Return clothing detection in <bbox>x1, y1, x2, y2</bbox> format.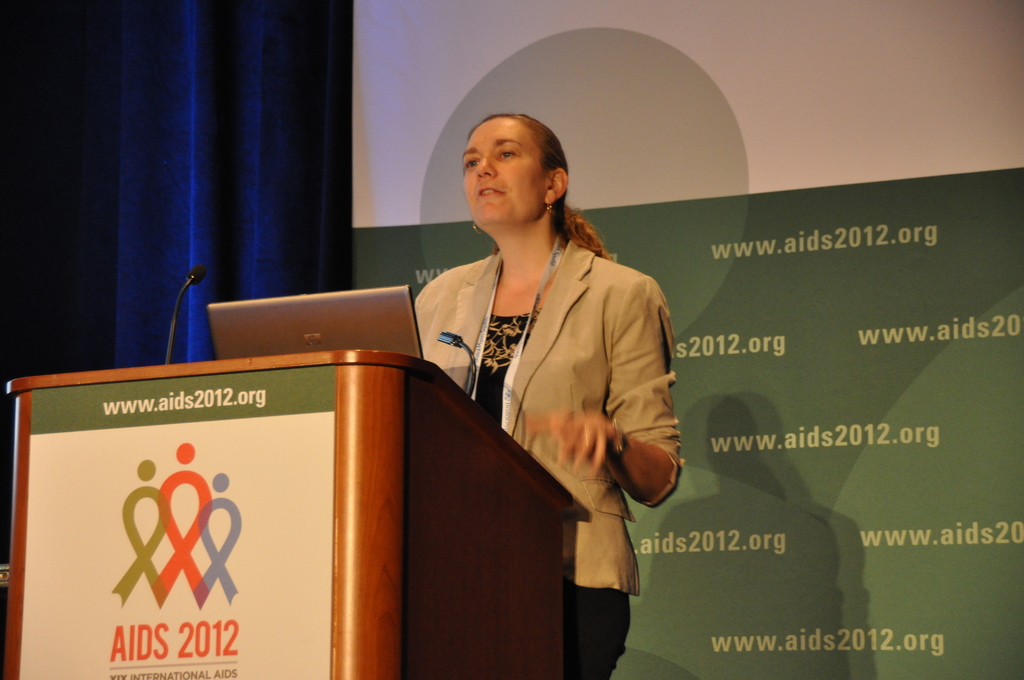
<bbox>420, 193, 684, 618</bbox>.
